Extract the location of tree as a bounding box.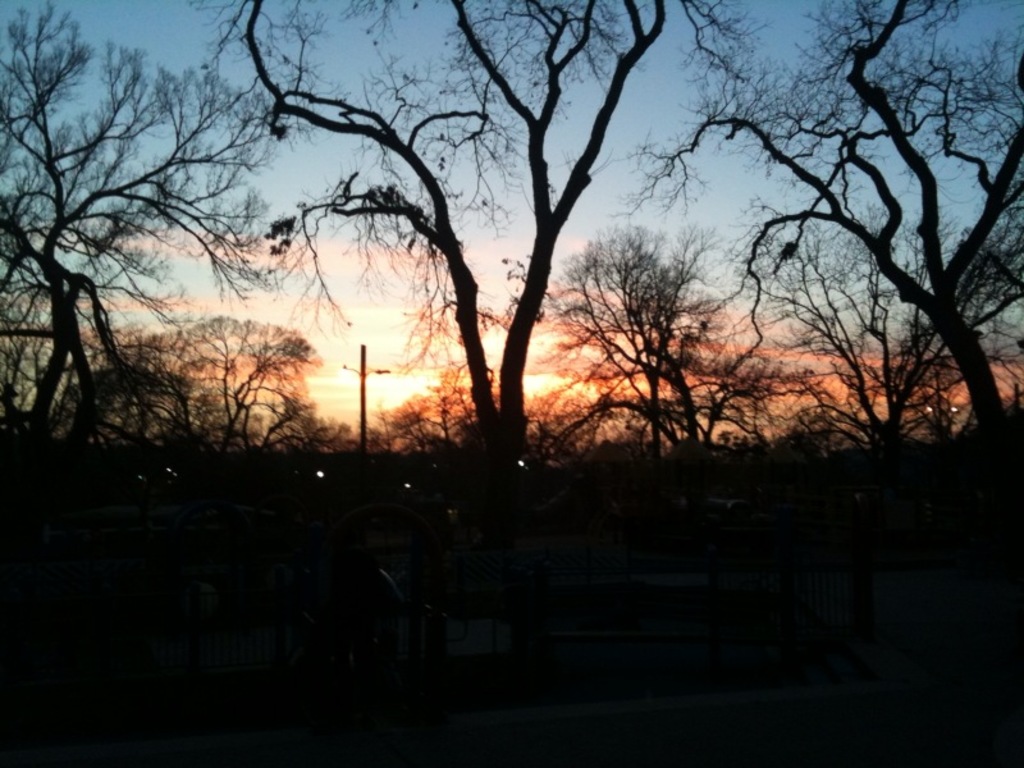
<region>732, 207, 1023, 467</region>.
